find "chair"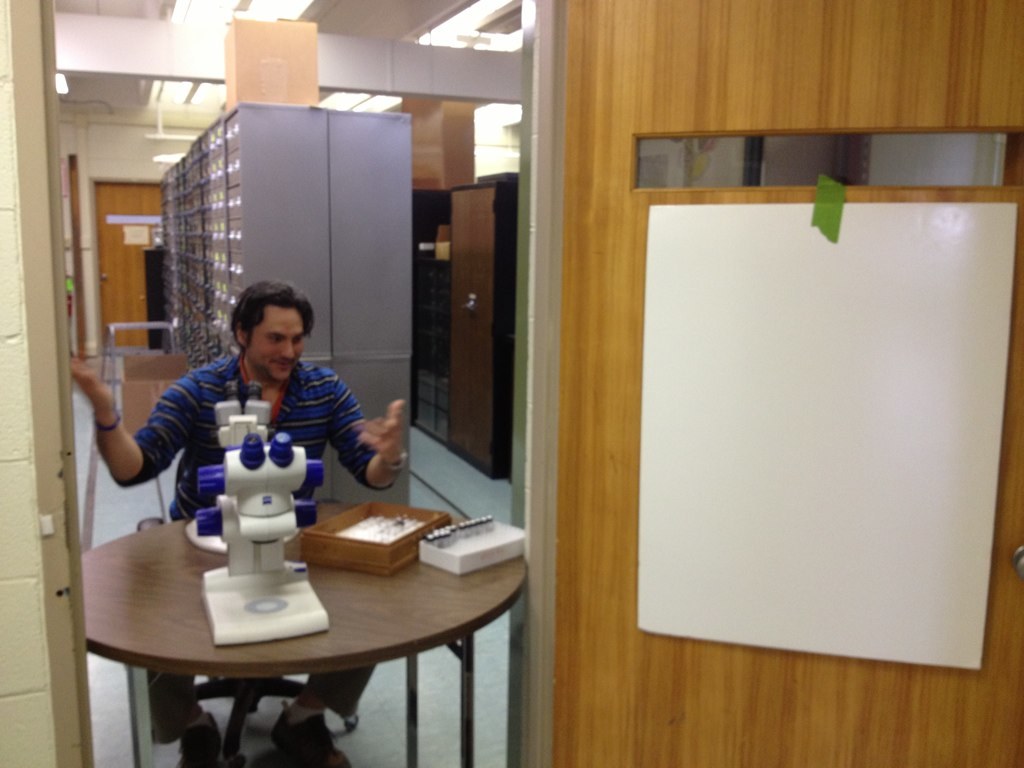
(x1=151, y1=431, x2=379, y2=758)
